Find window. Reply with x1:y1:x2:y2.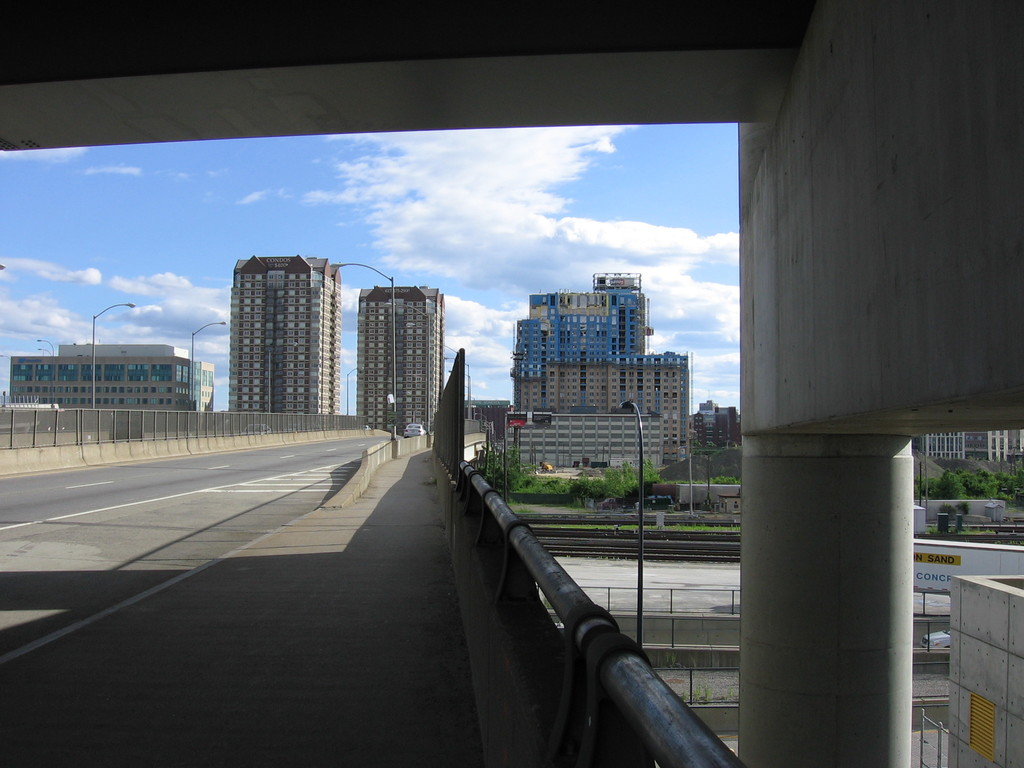
120:395:126:406.
